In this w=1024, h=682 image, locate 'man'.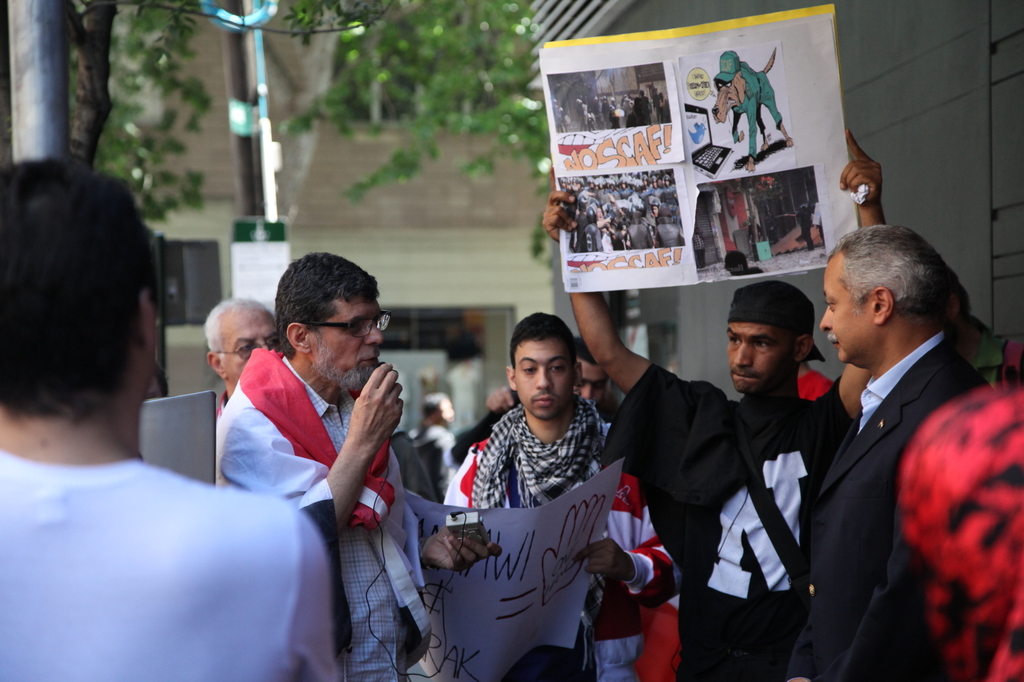
Bounding box: Rect(772, 198, 997, 681).
